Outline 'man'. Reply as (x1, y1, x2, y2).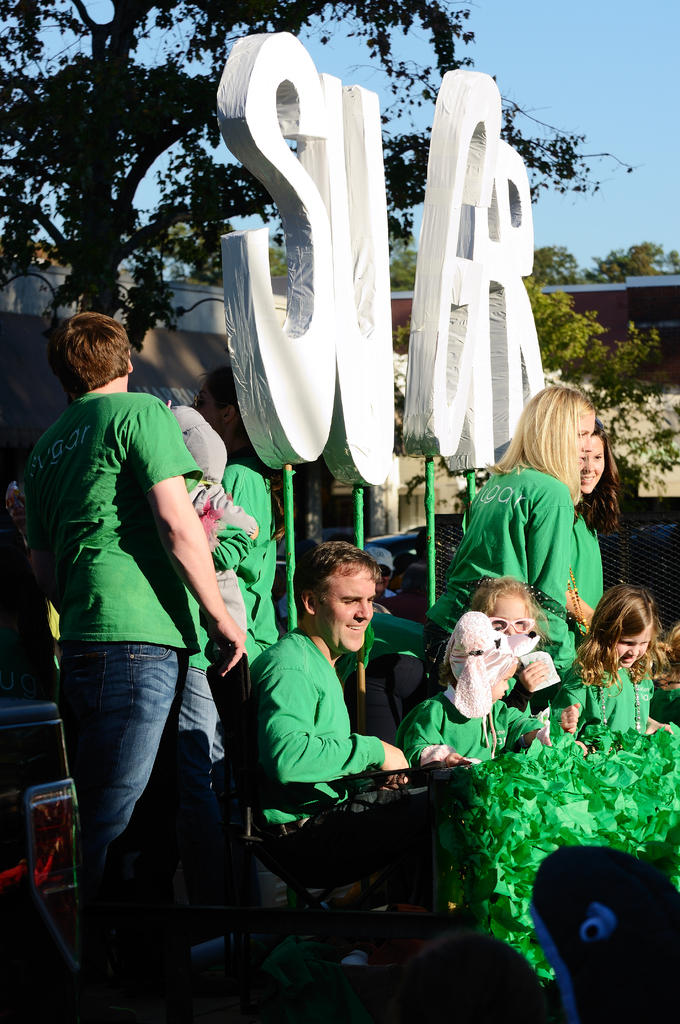
(25, 304, 259, 957).
